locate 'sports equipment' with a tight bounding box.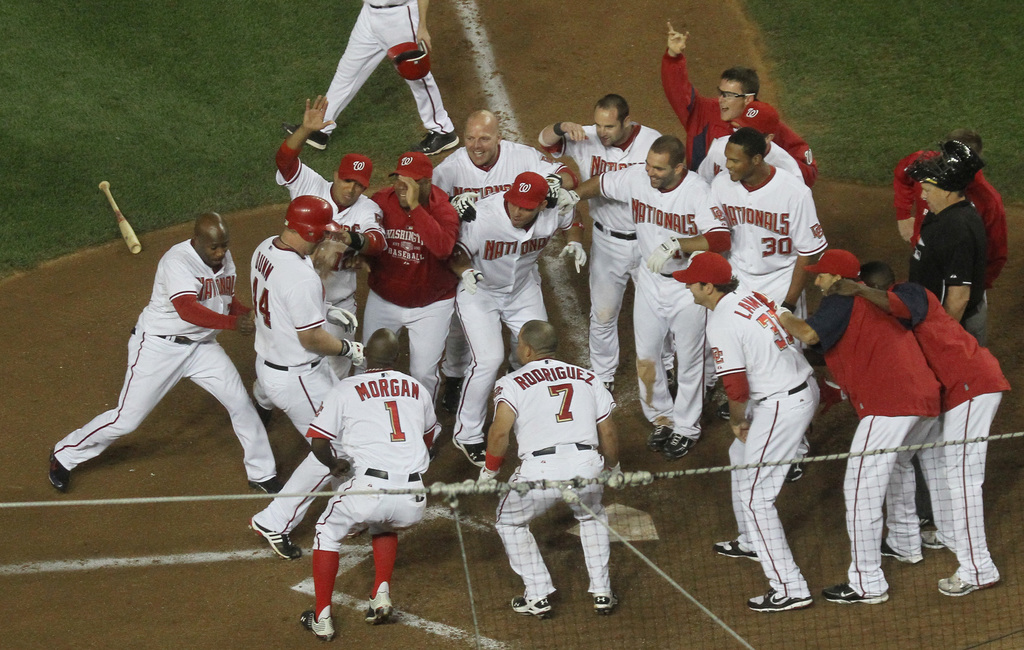
l=388, t=42, r=432, b=83.
